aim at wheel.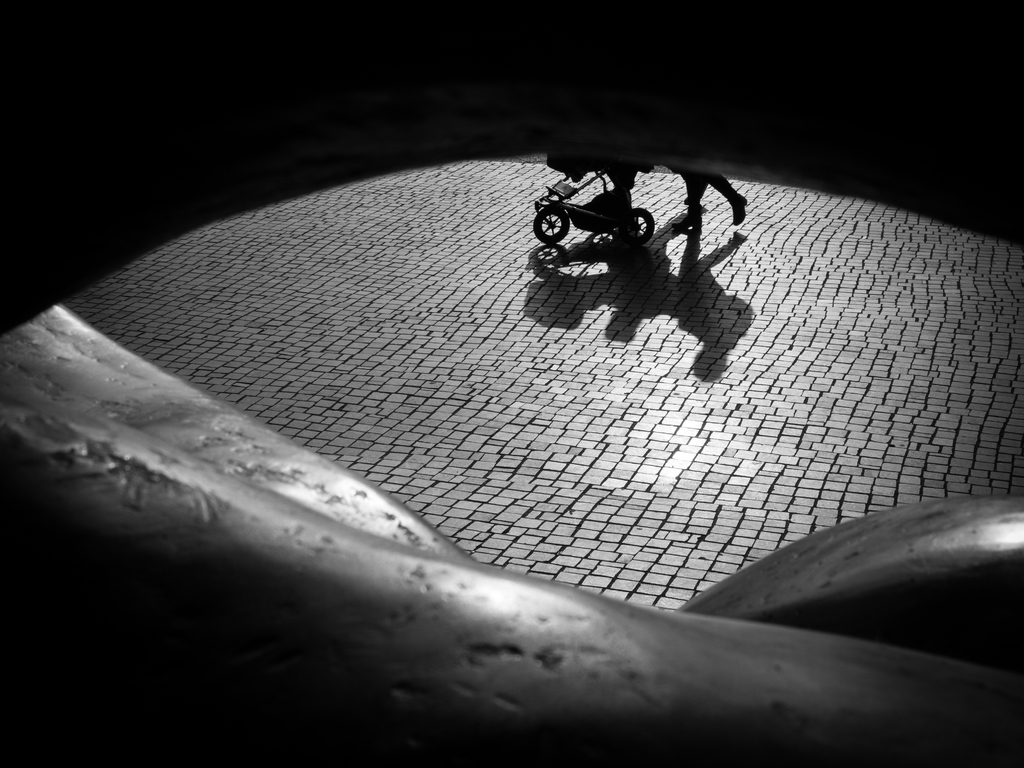
Aimed at x1=632 y1=208 x2=654 y2=244.
